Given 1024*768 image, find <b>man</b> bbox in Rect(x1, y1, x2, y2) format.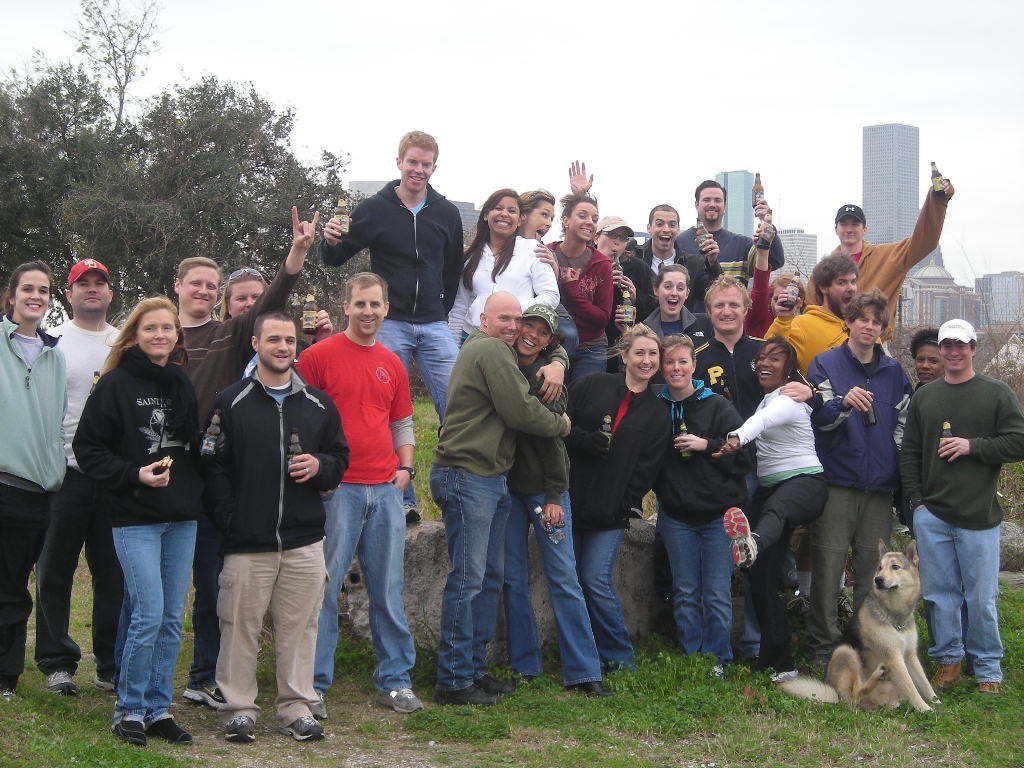
Rect(426, 290, 573, 710).
